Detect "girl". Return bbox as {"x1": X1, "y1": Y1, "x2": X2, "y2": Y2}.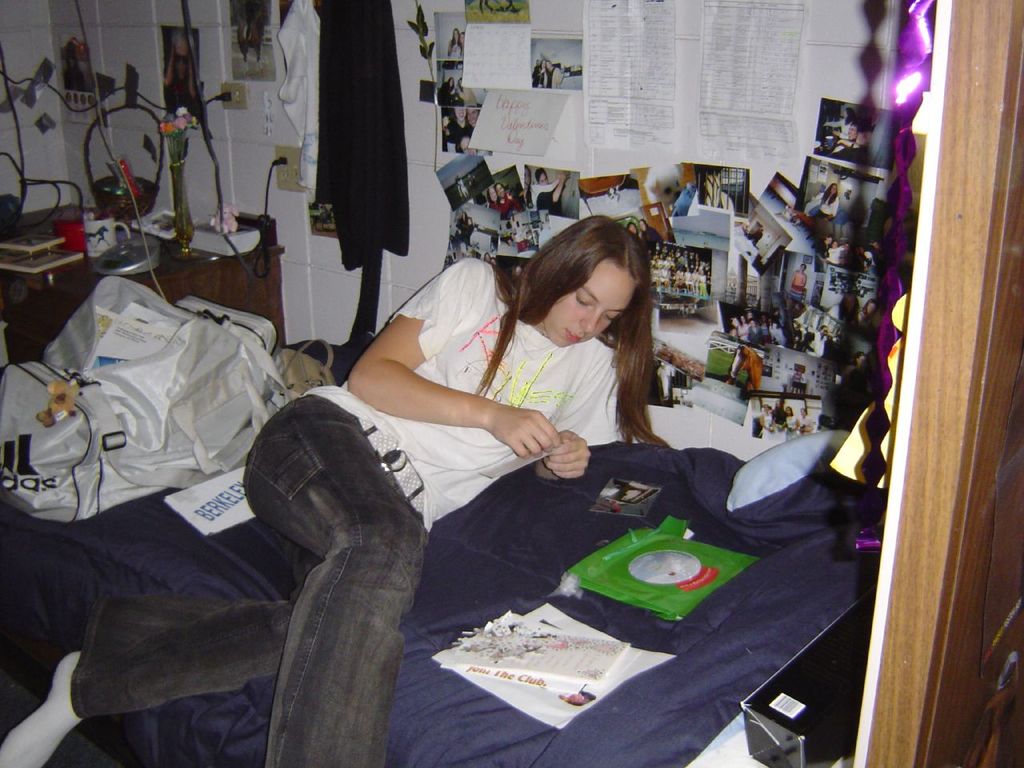
{"x1": 0, "y1": 214, "x2": 674, "y2": 767}.
